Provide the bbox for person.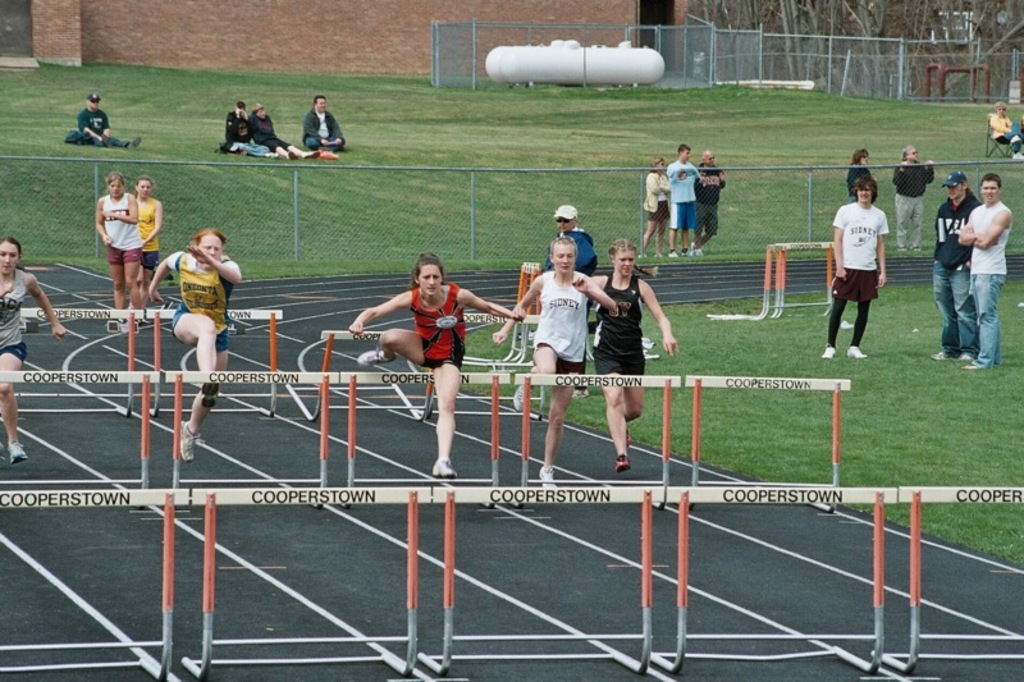
(668, 142, 700, 256).
